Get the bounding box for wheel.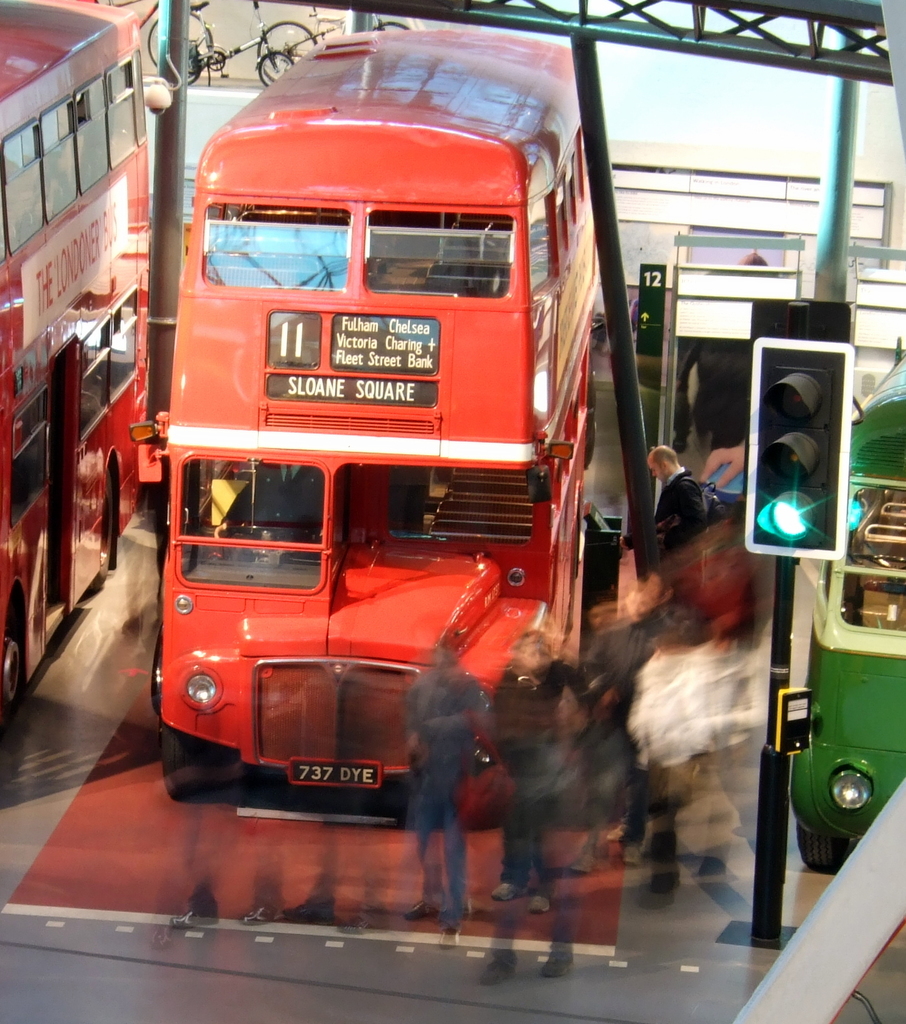
bbox=[0, 613, 39, 775].
